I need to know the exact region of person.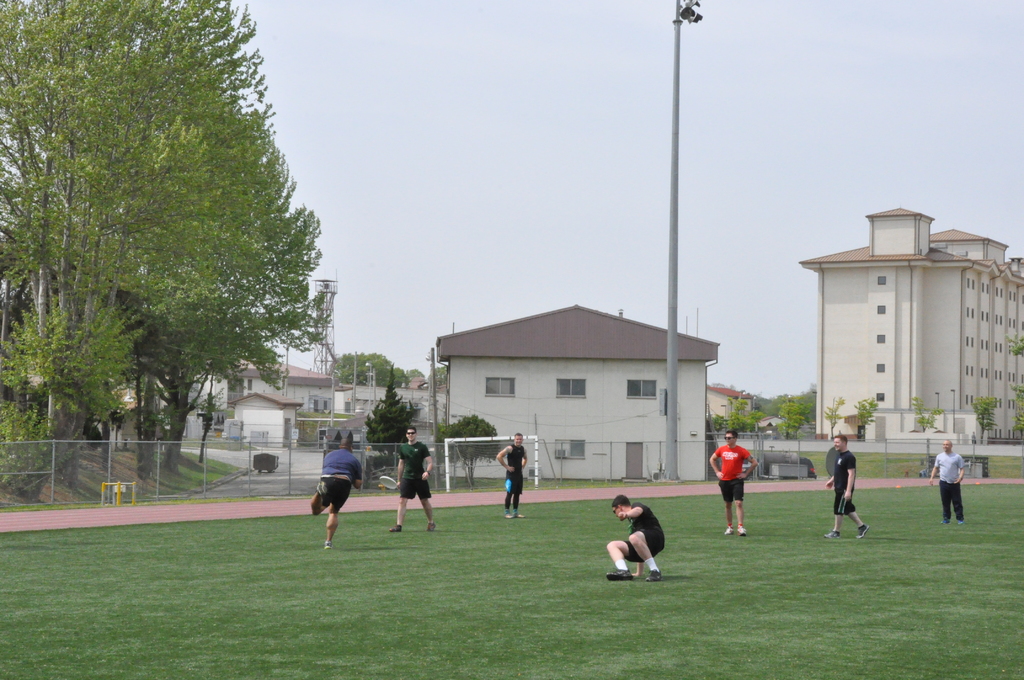
Region: 712, 426, 758, 538.
